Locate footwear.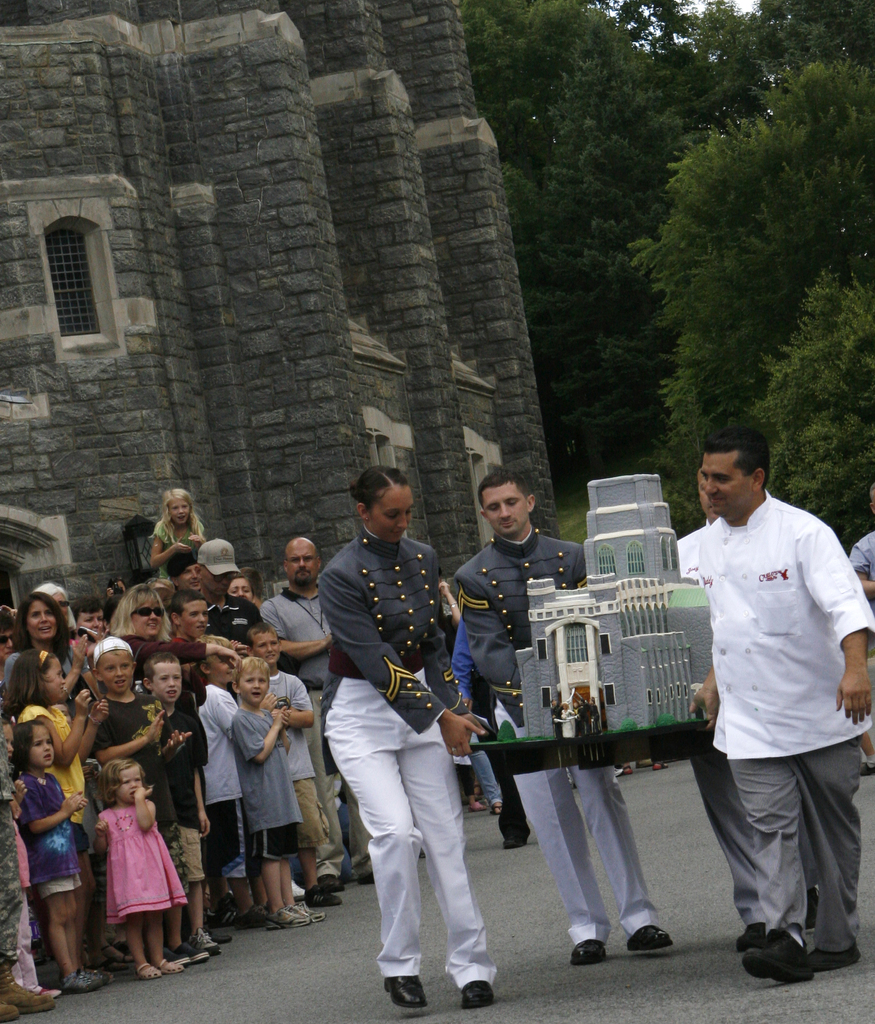
Bounding box: left=572, top=937, right=606, bottom=967.
